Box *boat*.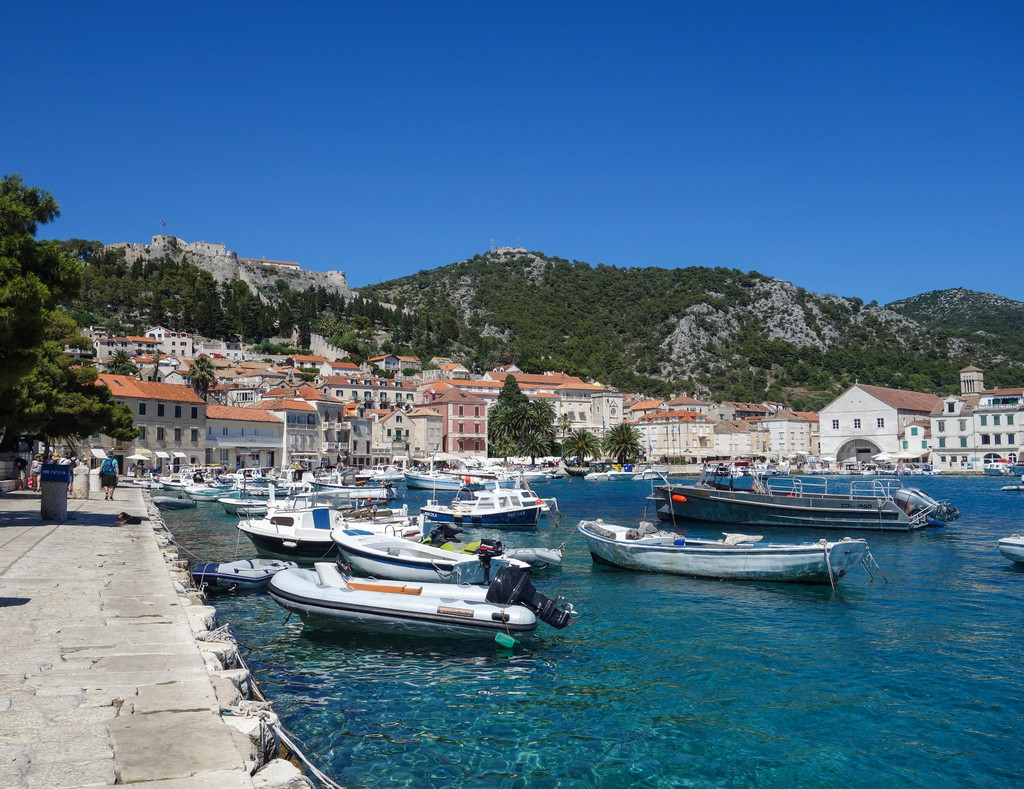
[648,453,959,538].
